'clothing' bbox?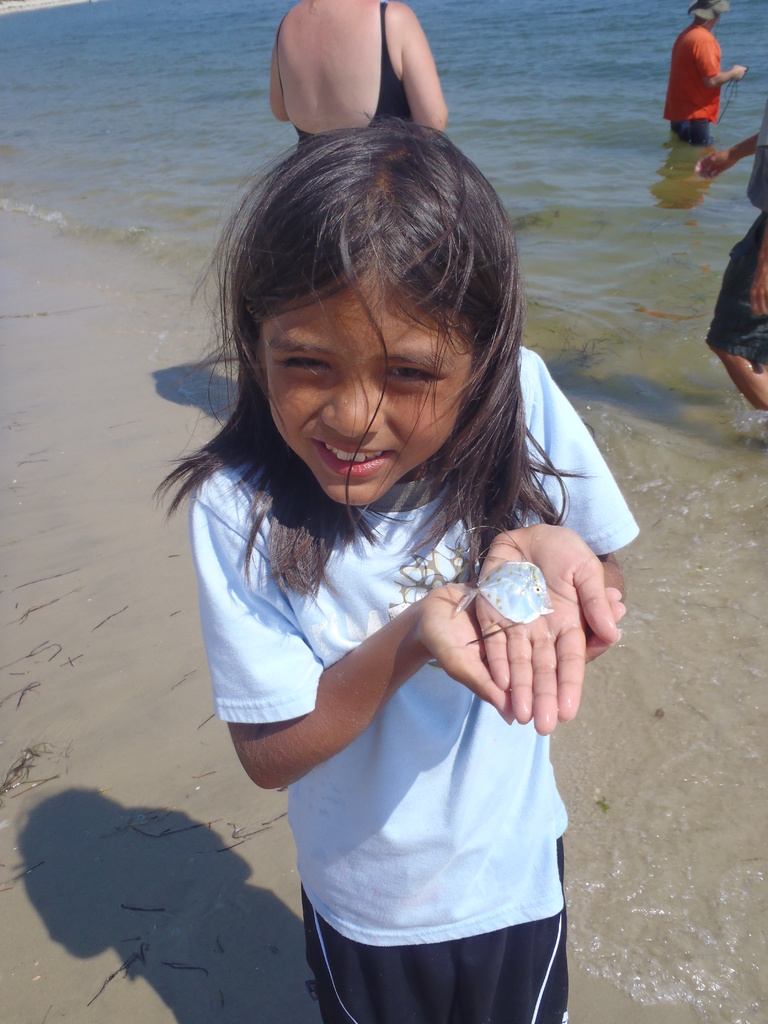
bbox=(706, 99, 767, 365)
